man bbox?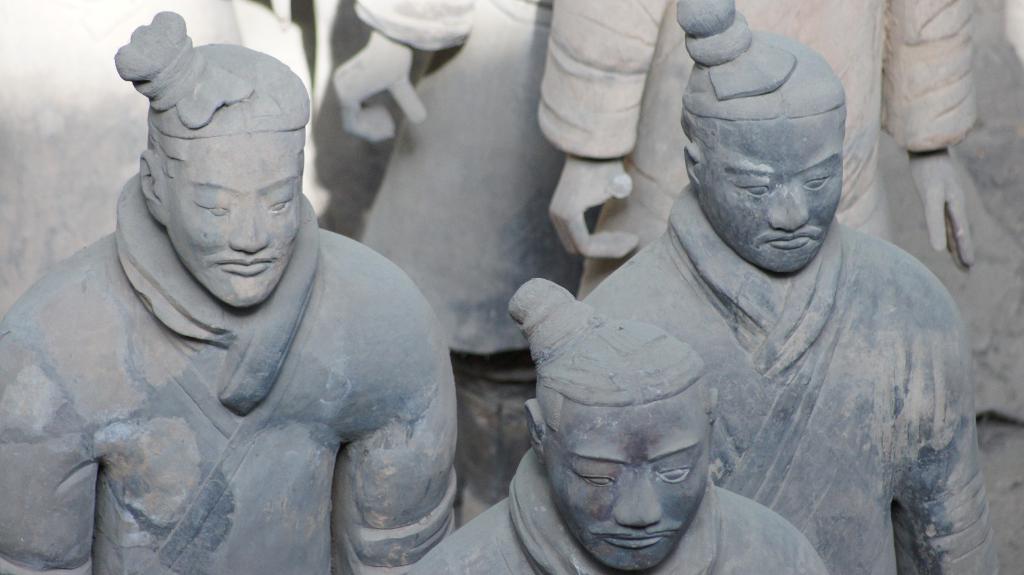
(0,13,460,573)
